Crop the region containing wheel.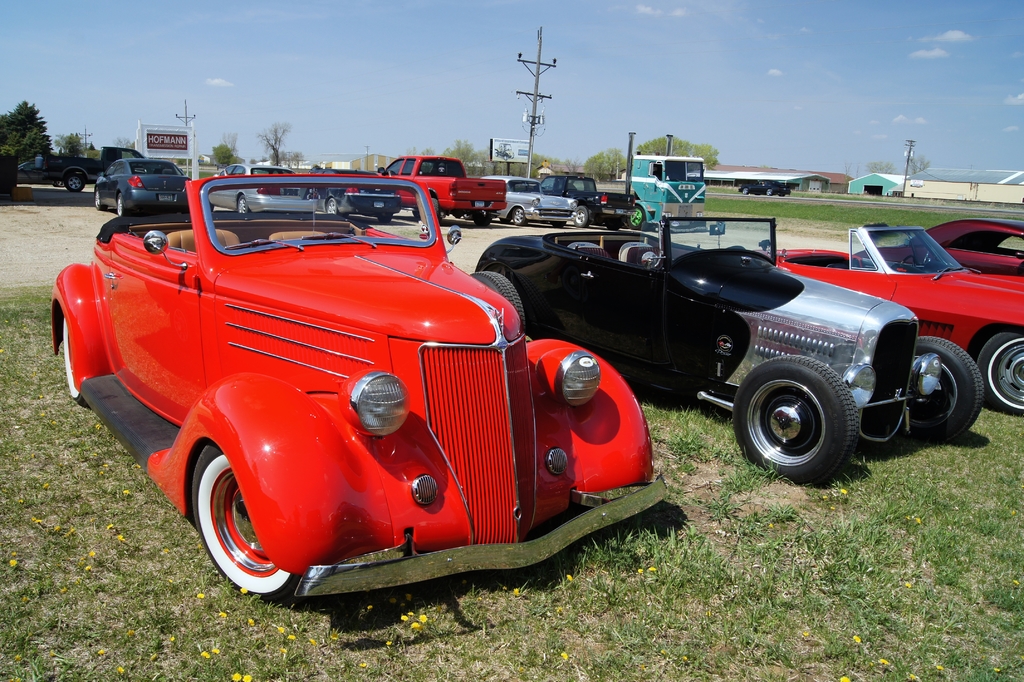
Crop region: left=728, top=243, right=746, bottom=248.
